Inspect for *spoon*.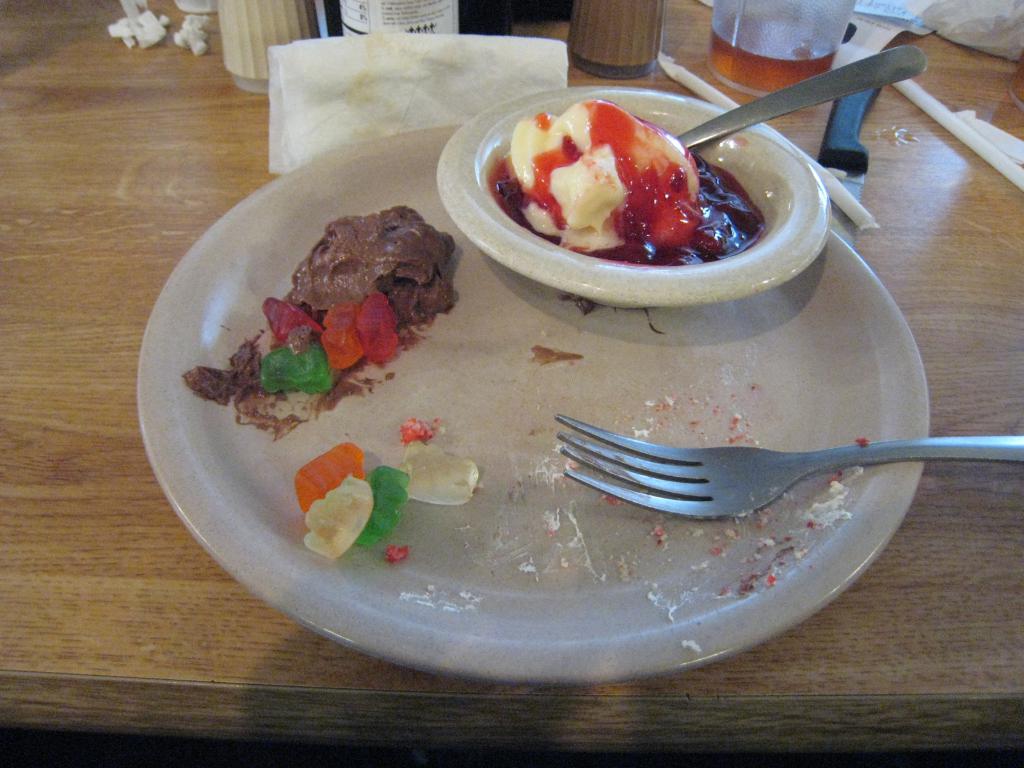
Inspection: [x1=495, y1=44, x2=927, y2=217].
